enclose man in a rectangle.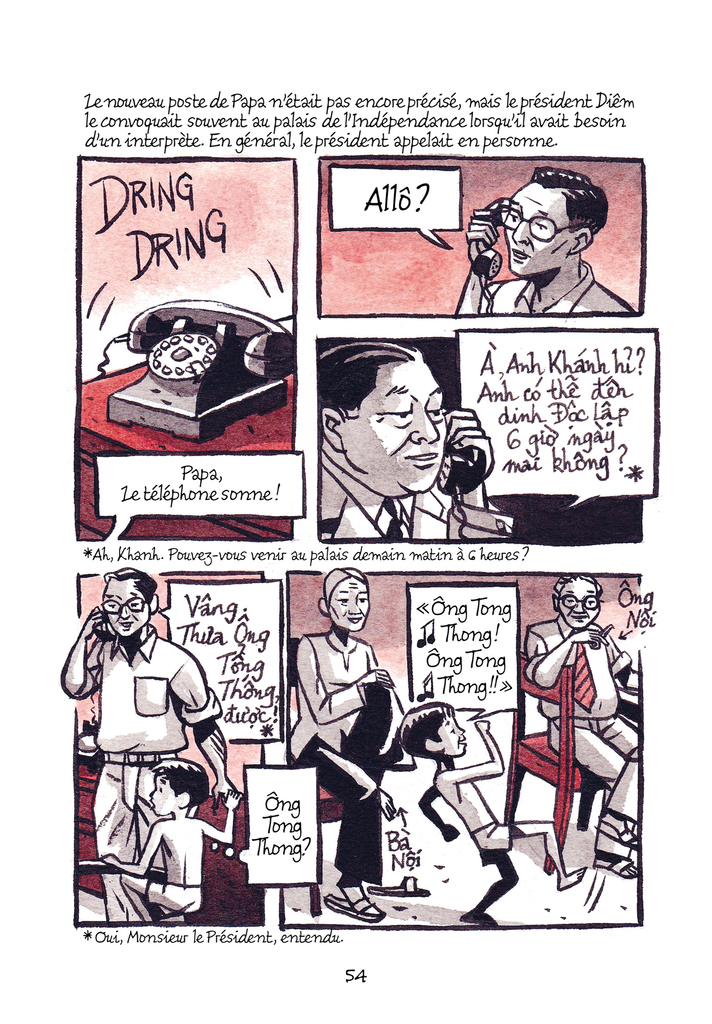
bbox=(58, 565, 237, 922).
